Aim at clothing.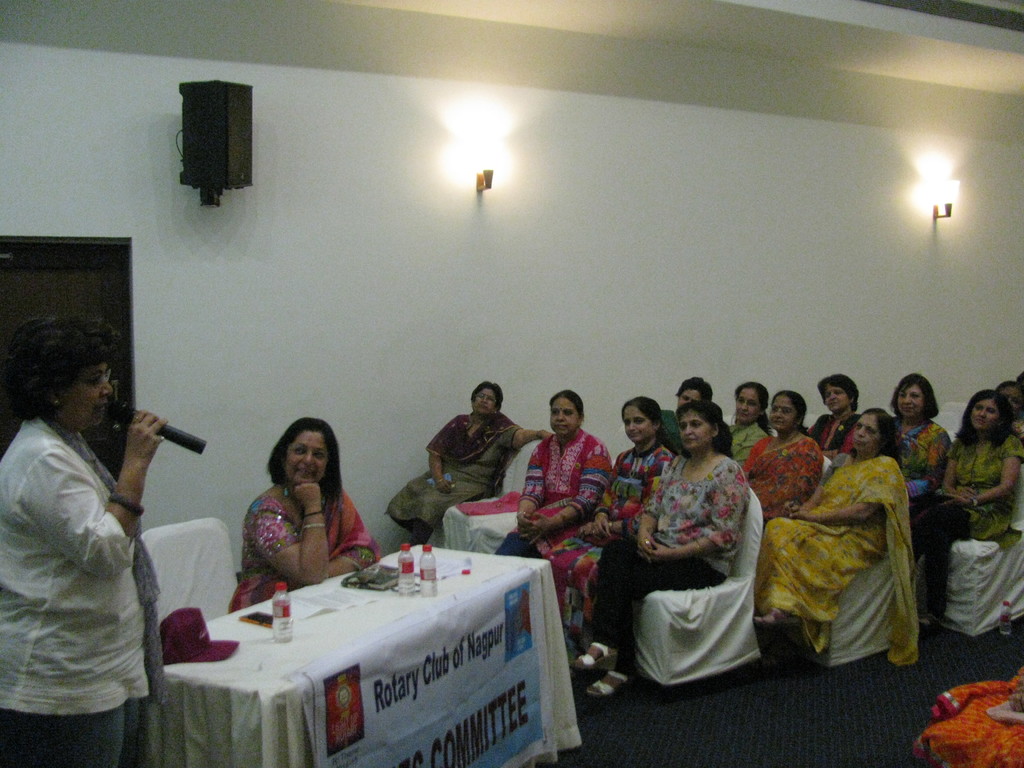
Aimed at l=386, t=410, r=518, b=544.
